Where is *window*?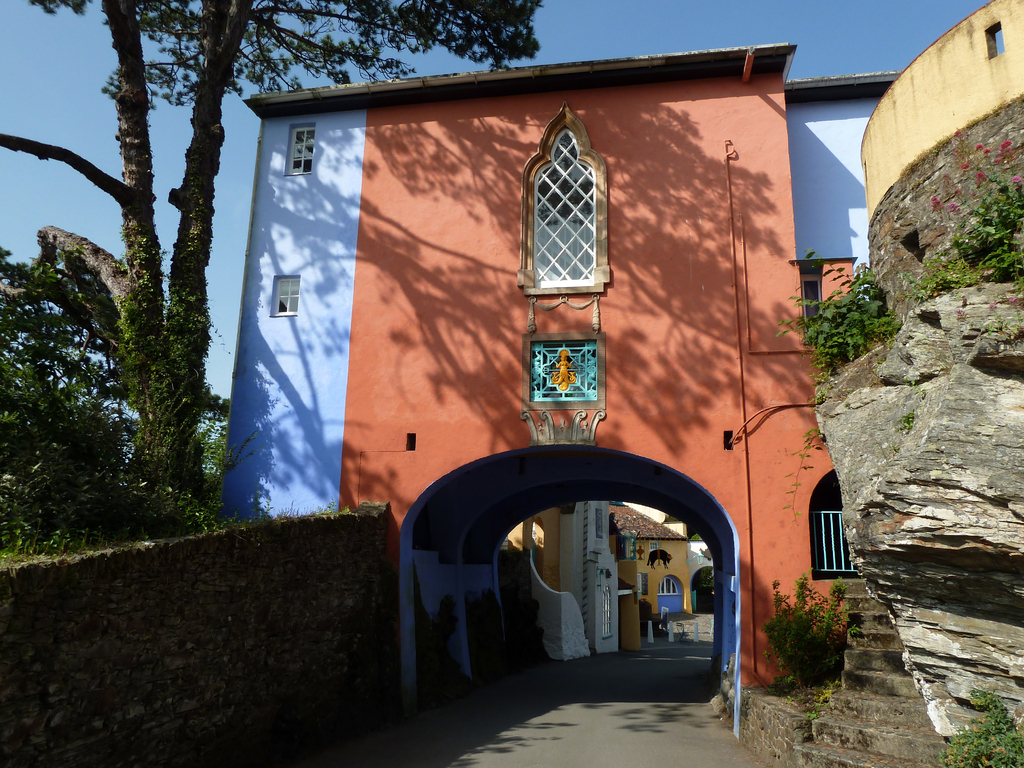
<bbox>533, 127, 598, 285</bbox>.
